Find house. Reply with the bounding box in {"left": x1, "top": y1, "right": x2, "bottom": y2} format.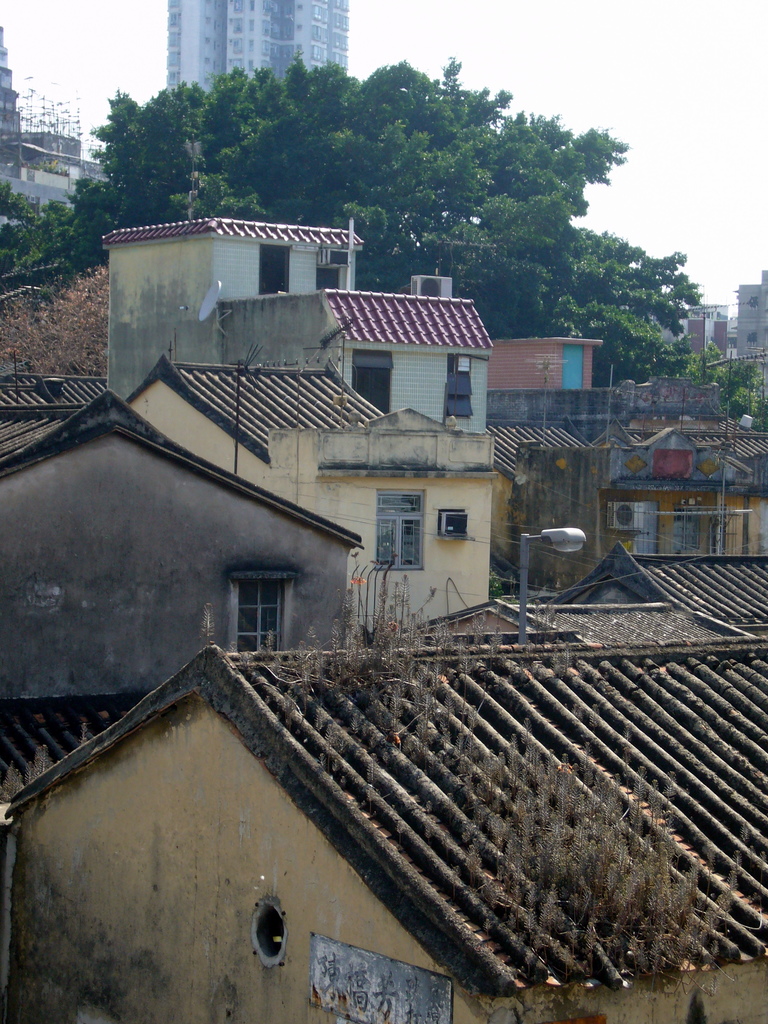
{"left": 0, "top": 623, "right": 767, "bottom": 1023}.
